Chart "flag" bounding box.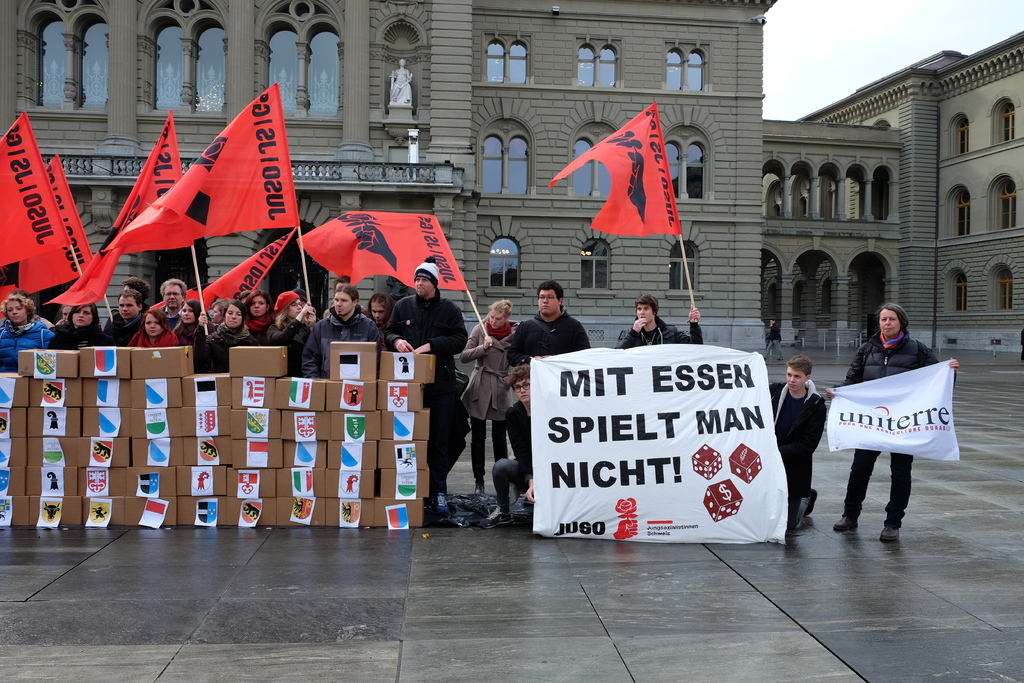
Charted: bbox(817, 358, 963, 470).
